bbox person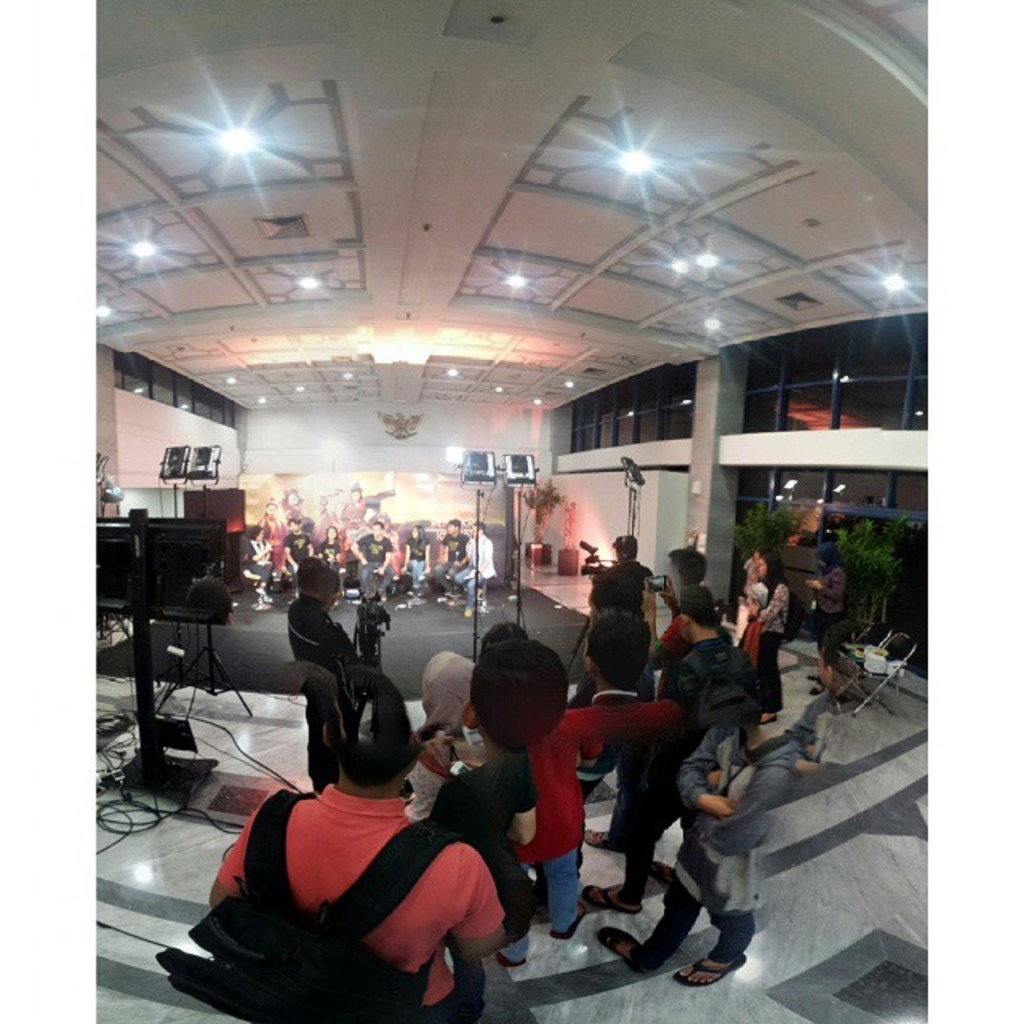
(x1=216, y1=675, x2=514, y2=1022)
